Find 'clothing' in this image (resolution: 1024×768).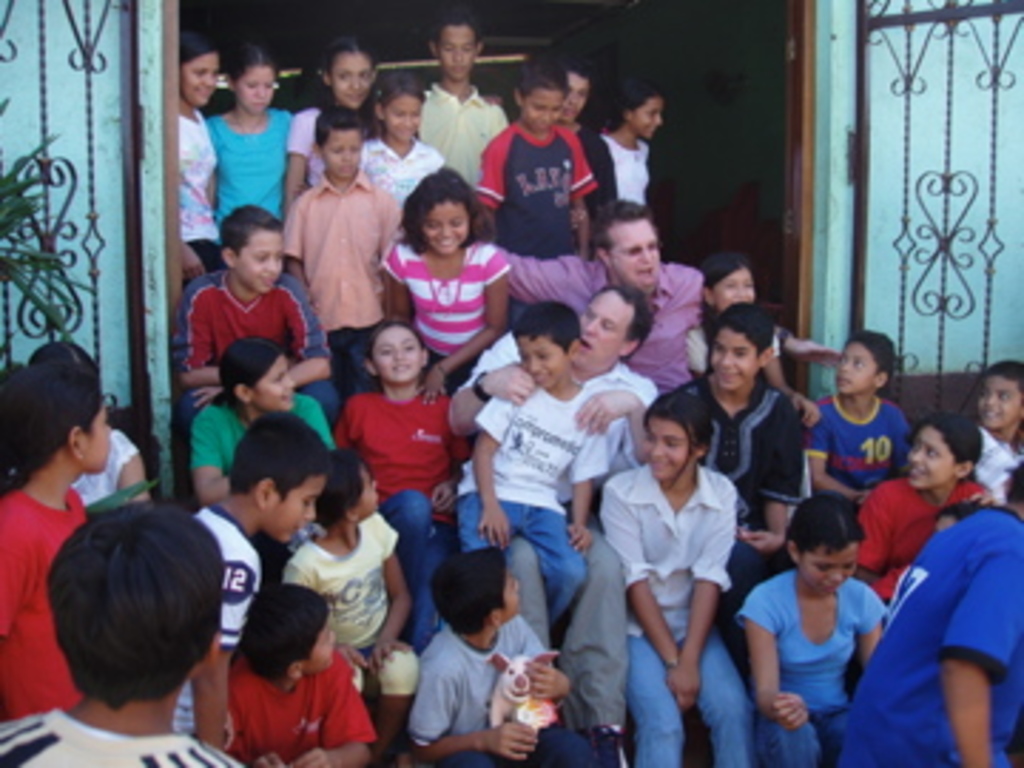
region(859, 444, 1007, 745).
